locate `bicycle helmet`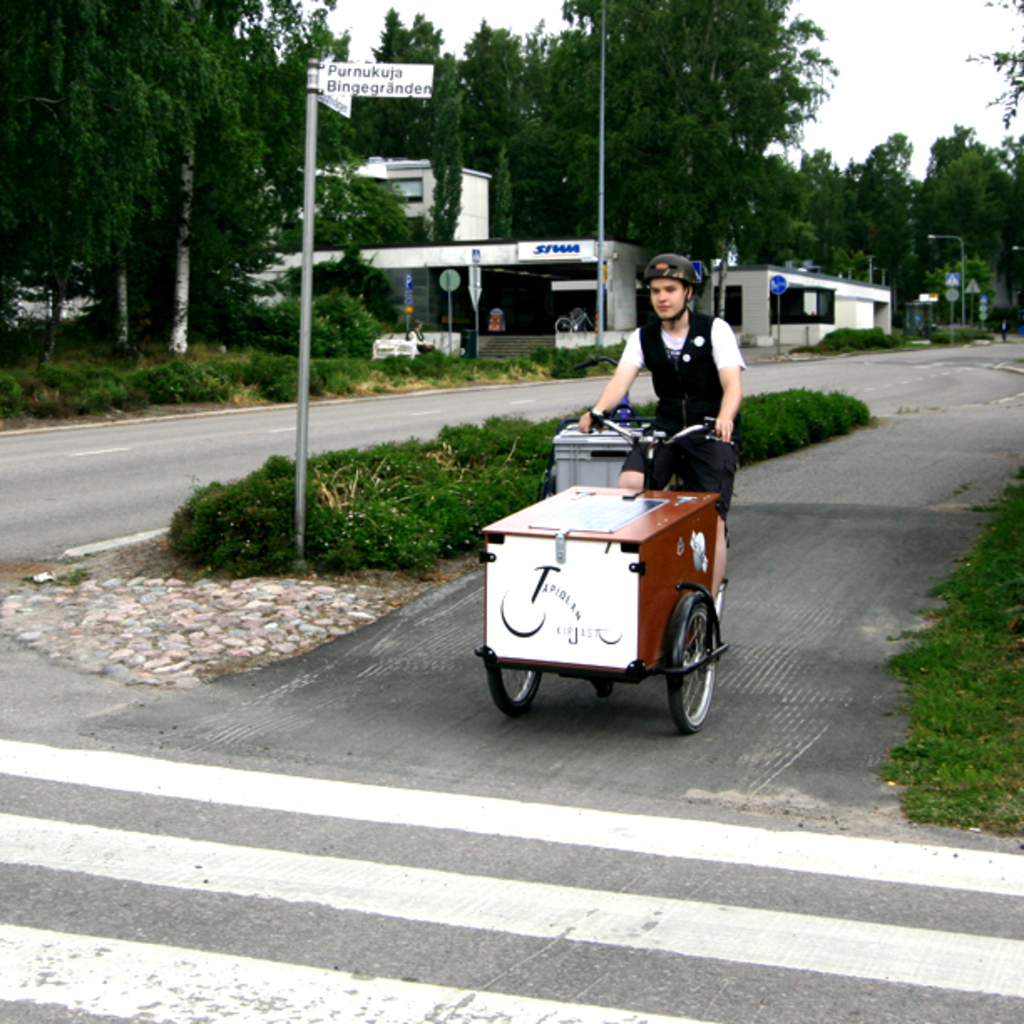
{"x1": 641, "y1": 253, "x2": 699, "y2": 321}
